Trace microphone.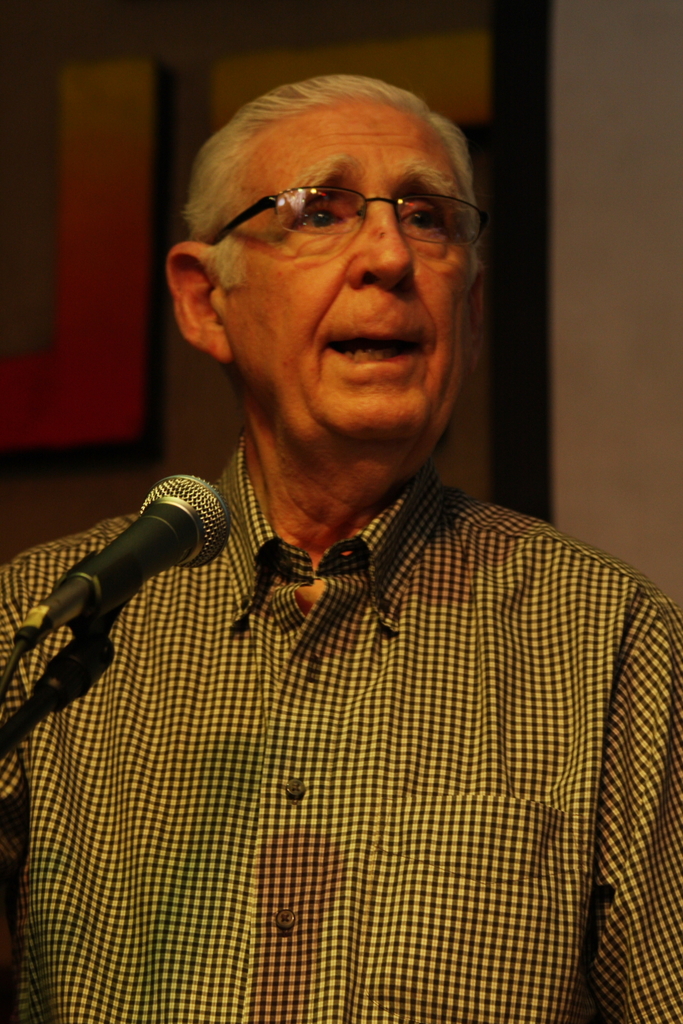
Traced to {"x1": 22, "y1": 481, "x2": 225, "y2": 632}.
